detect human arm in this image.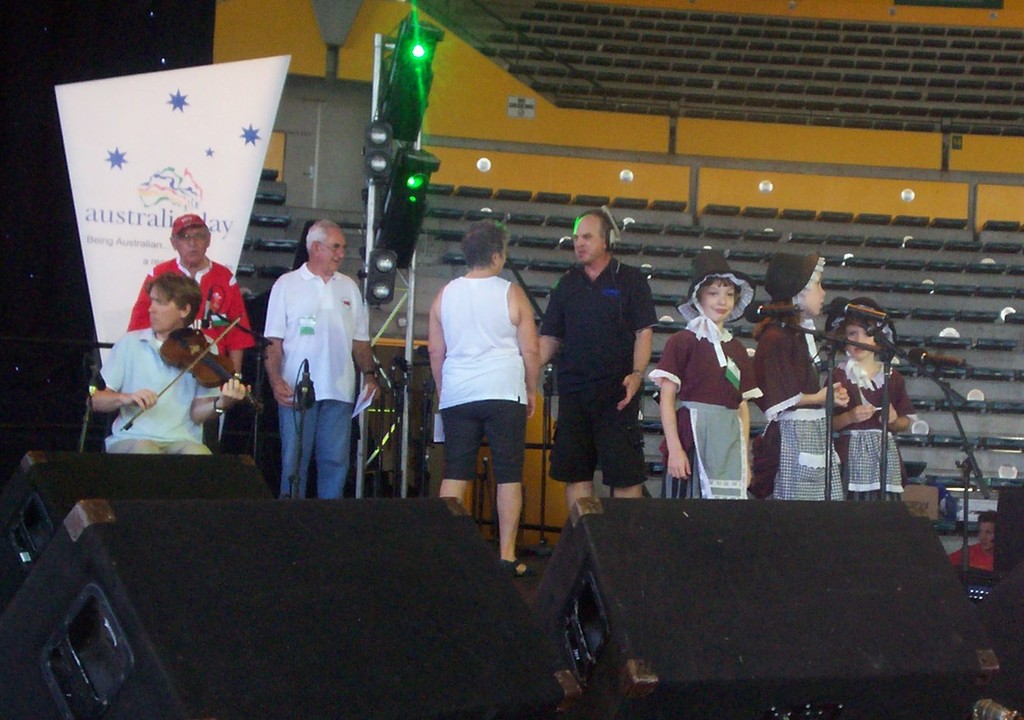
Detection: locate(619, 276, 643, 401).
